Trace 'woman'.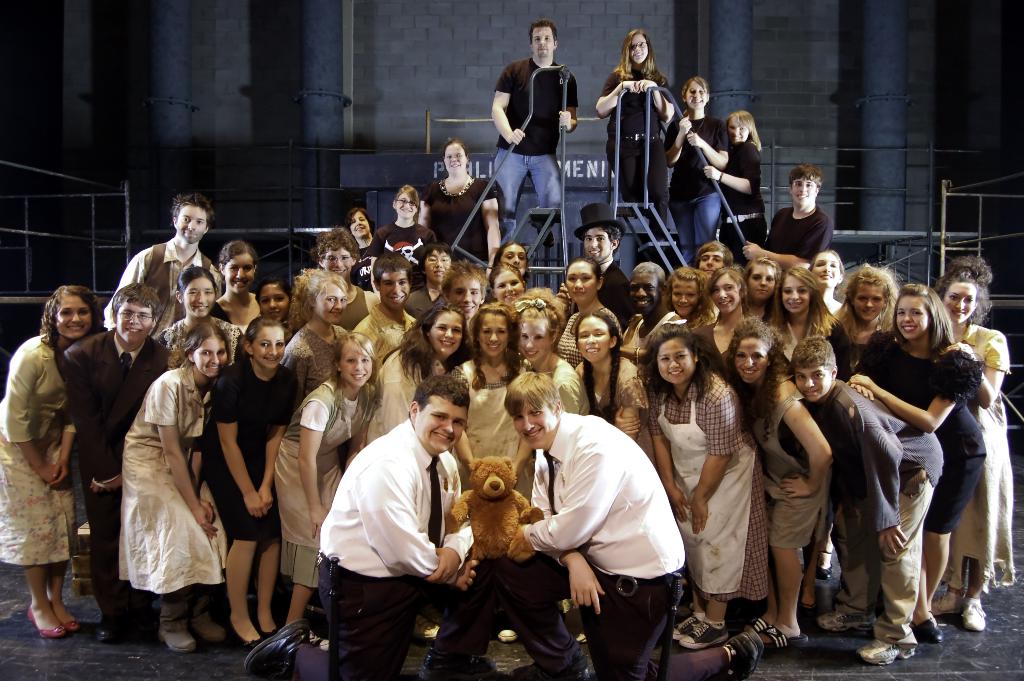
Traced to left=571, top=308, right=647, bottom=455.
